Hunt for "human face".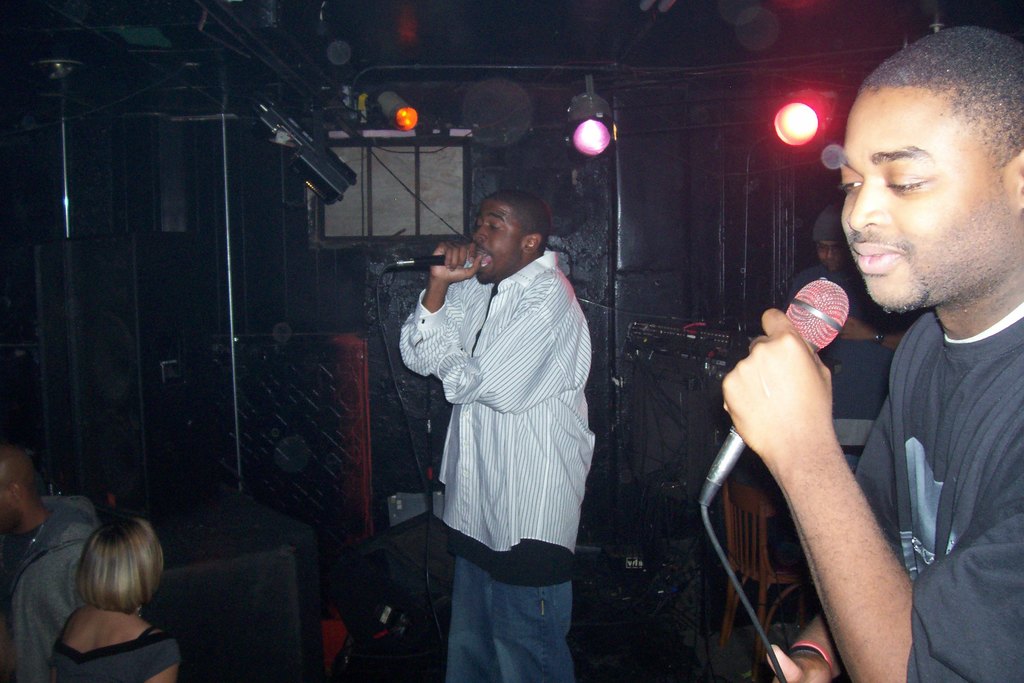
Hunted down at [818, 242, 842, 269].
